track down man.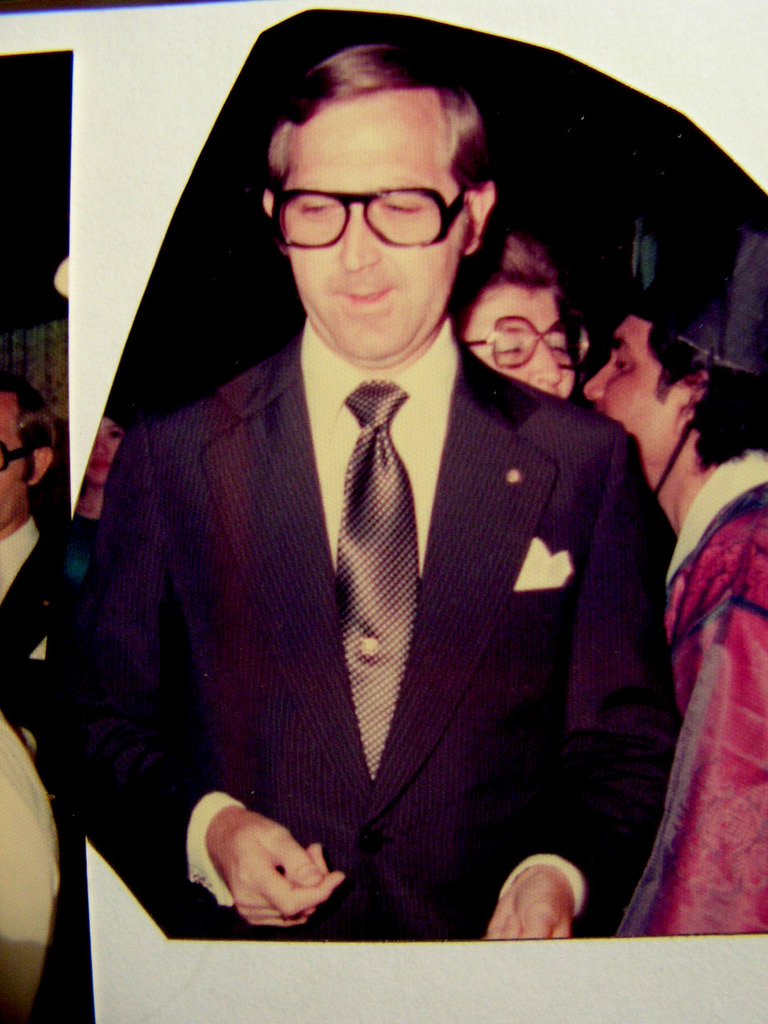
Tracked to <bbox>568, 214, 767, 929</bbox>.
